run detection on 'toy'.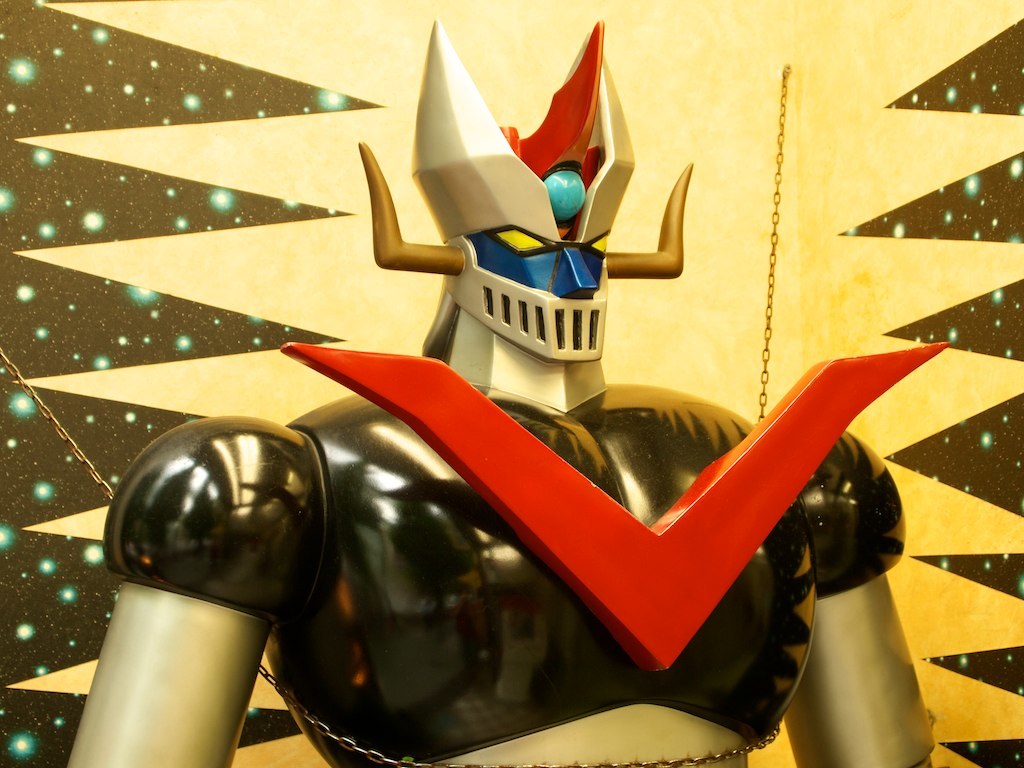
Result: crop(109, 34, 943, 706).
